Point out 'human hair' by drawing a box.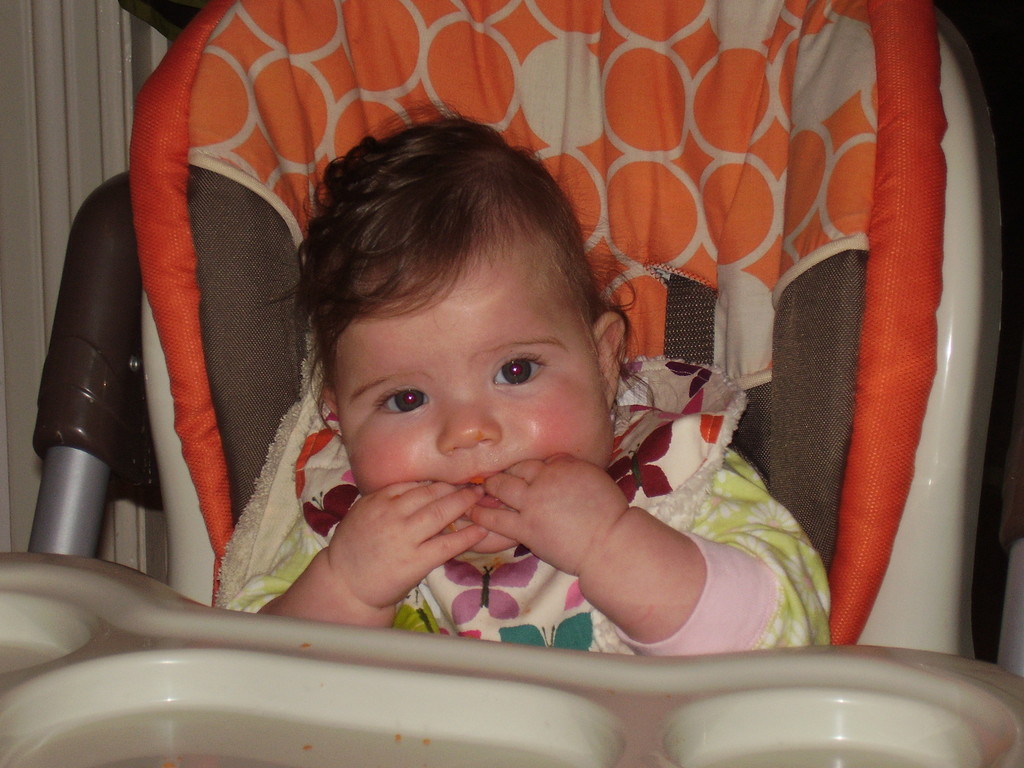
detection(265, 98, 675, 443).
